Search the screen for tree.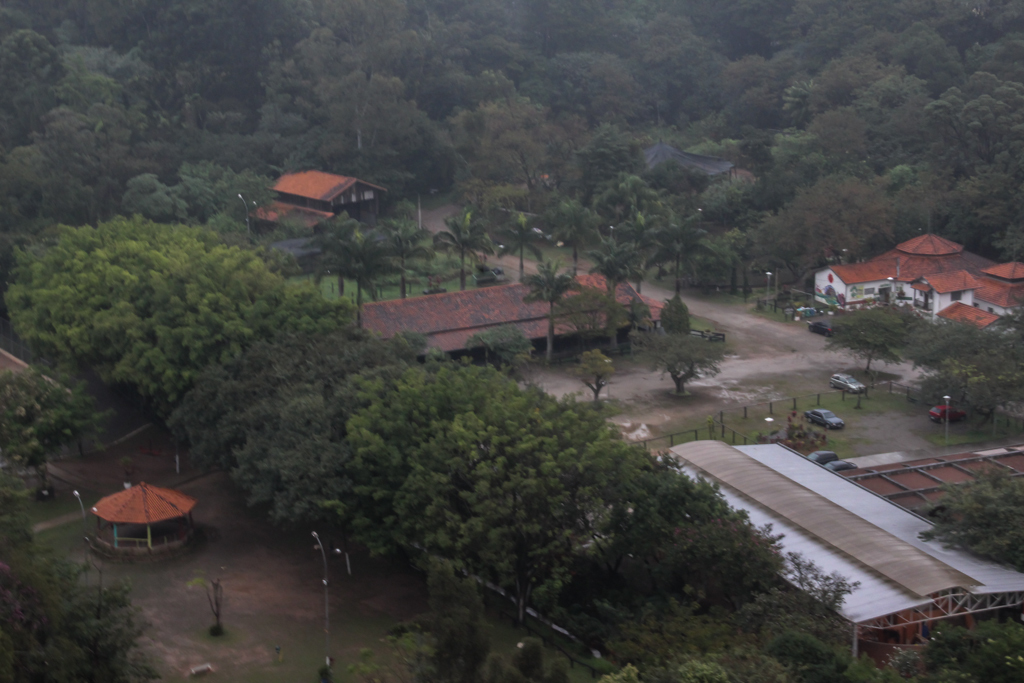
Found at <box>435,211,503,291</box>.
